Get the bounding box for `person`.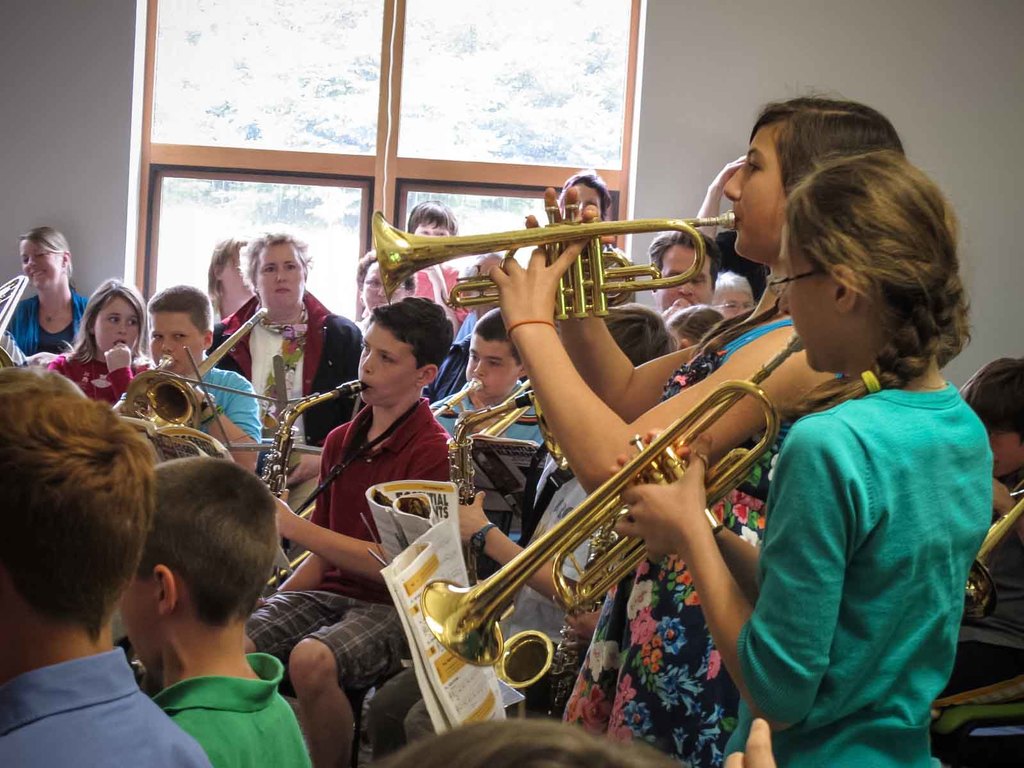
[116,456,312,767].
